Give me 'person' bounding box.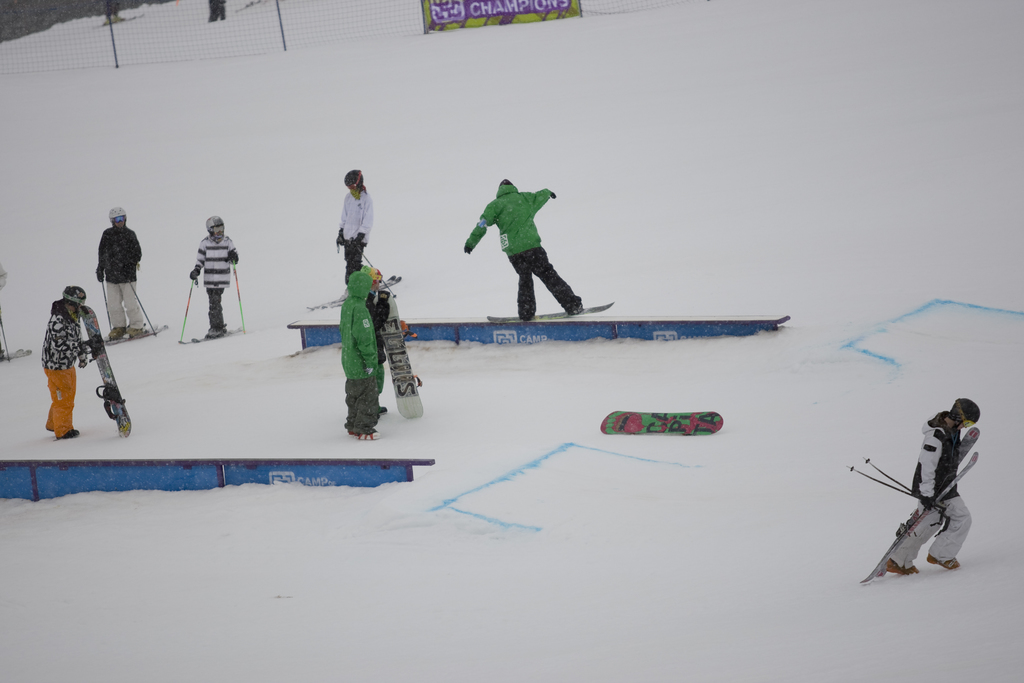
{"left": 84, "top": 202, "right": 145, "bottom": 328}.
